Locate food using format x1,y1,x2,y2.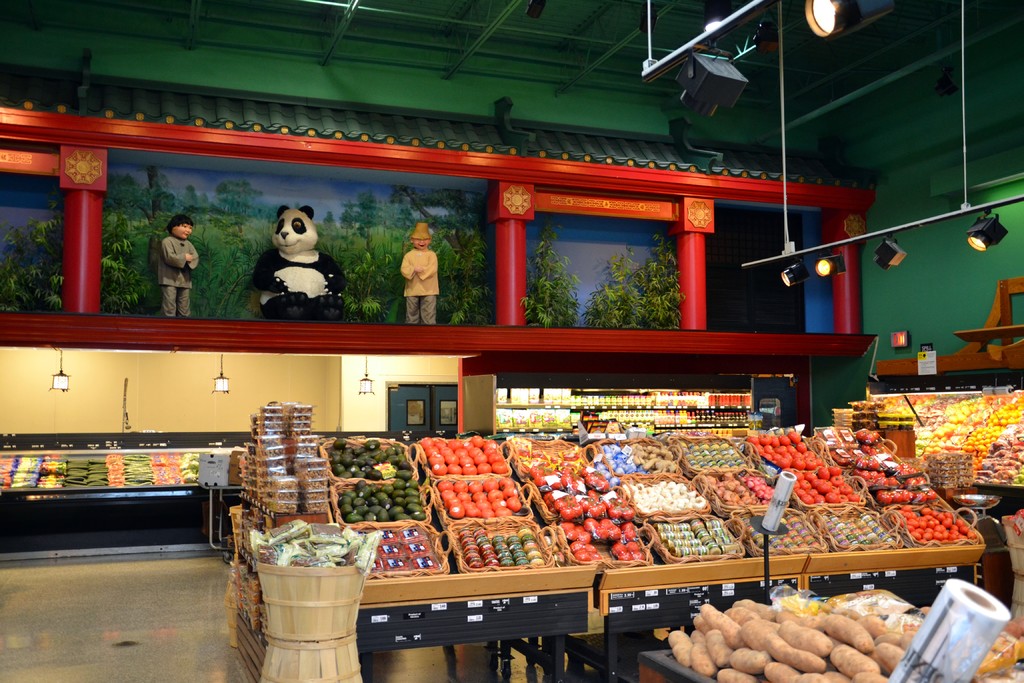
904,473,926,488.
